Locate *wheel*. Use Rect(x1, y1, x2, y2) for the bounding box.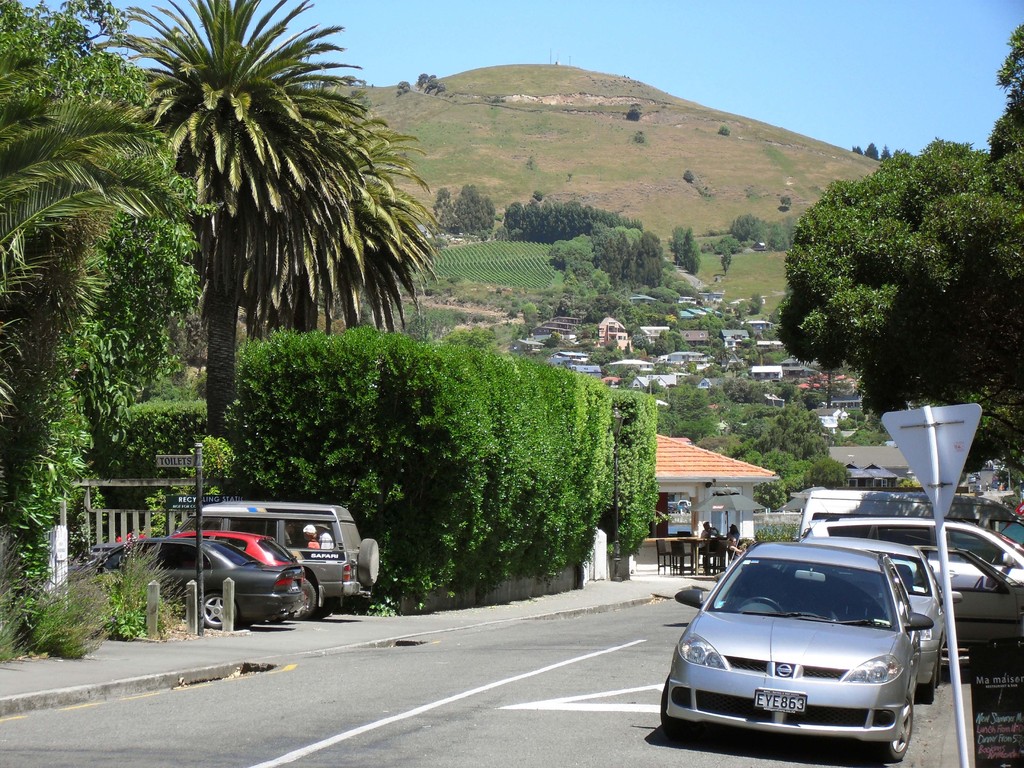
Rect(199, 593, 236, 625).
